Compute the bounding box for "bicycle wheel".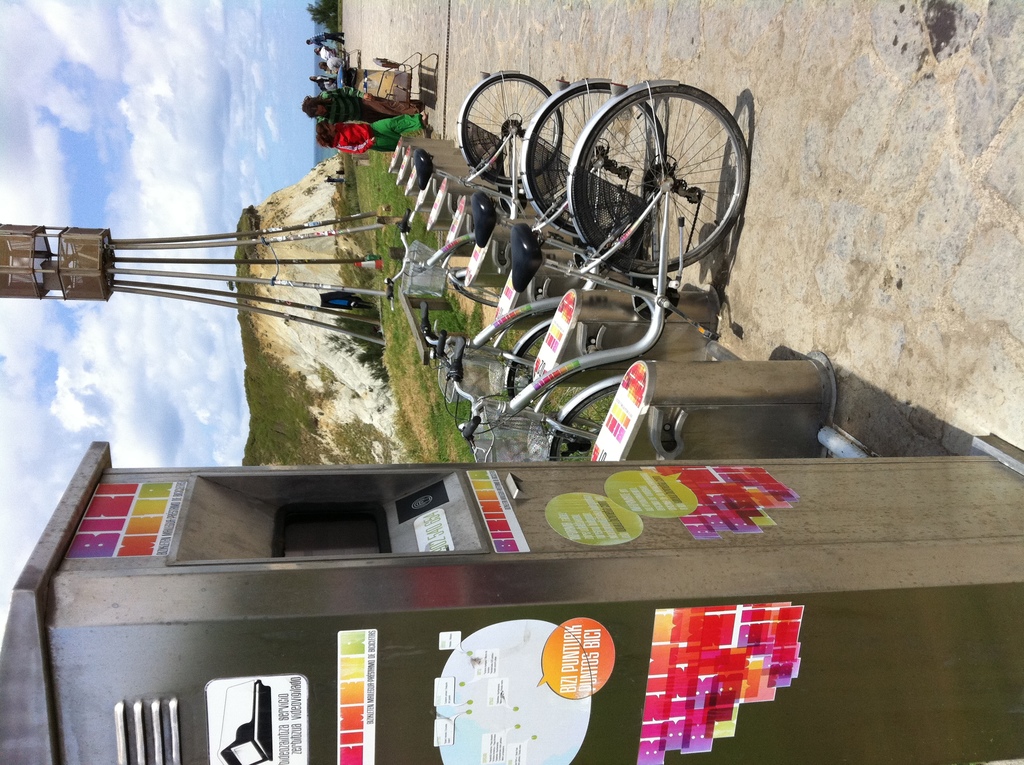
bbox=[577, 84, 748, 272].
